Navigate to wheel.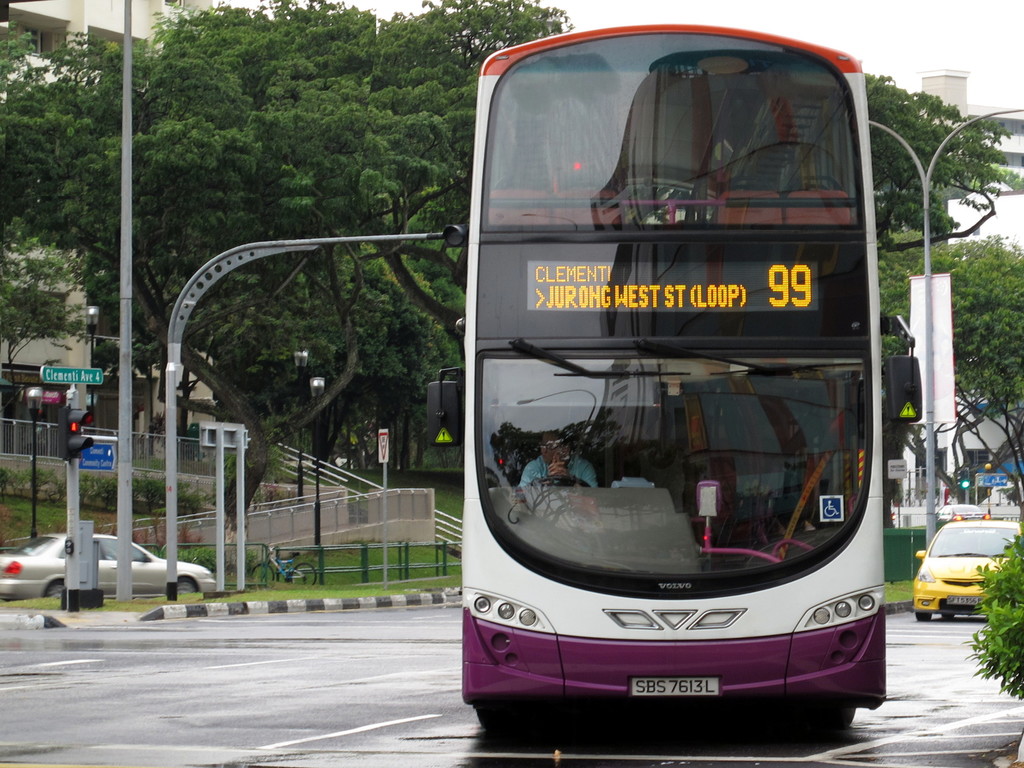
Navigation target: l=250, t=563, r=275, b=583.
